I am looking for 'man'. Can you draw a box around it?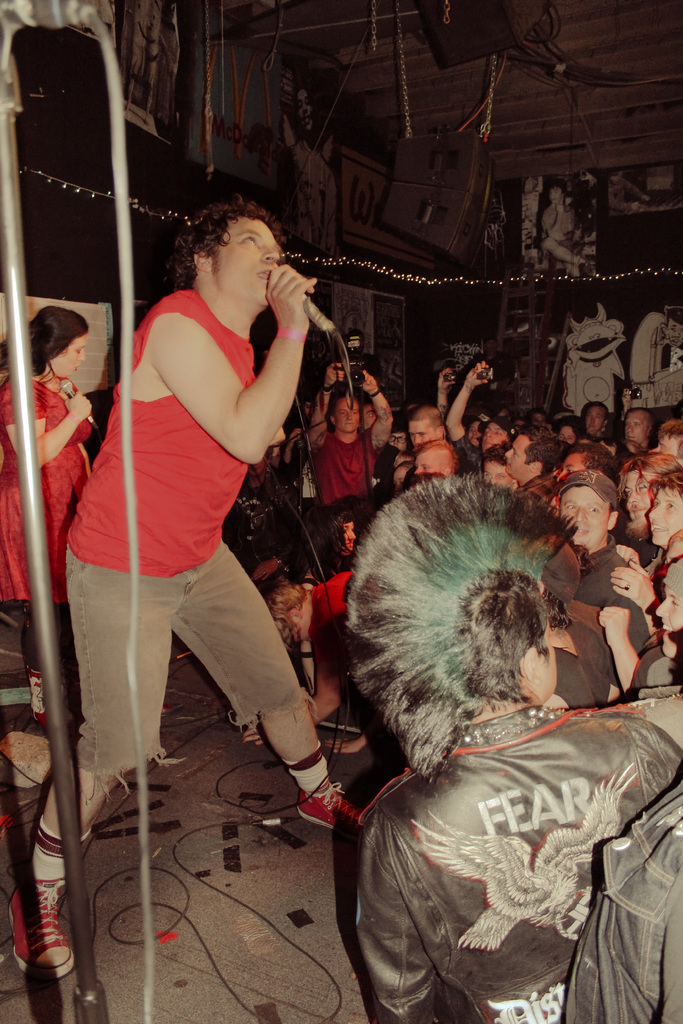
Sure, the bounding box is <region>0, 200, 374, 986</region>.
